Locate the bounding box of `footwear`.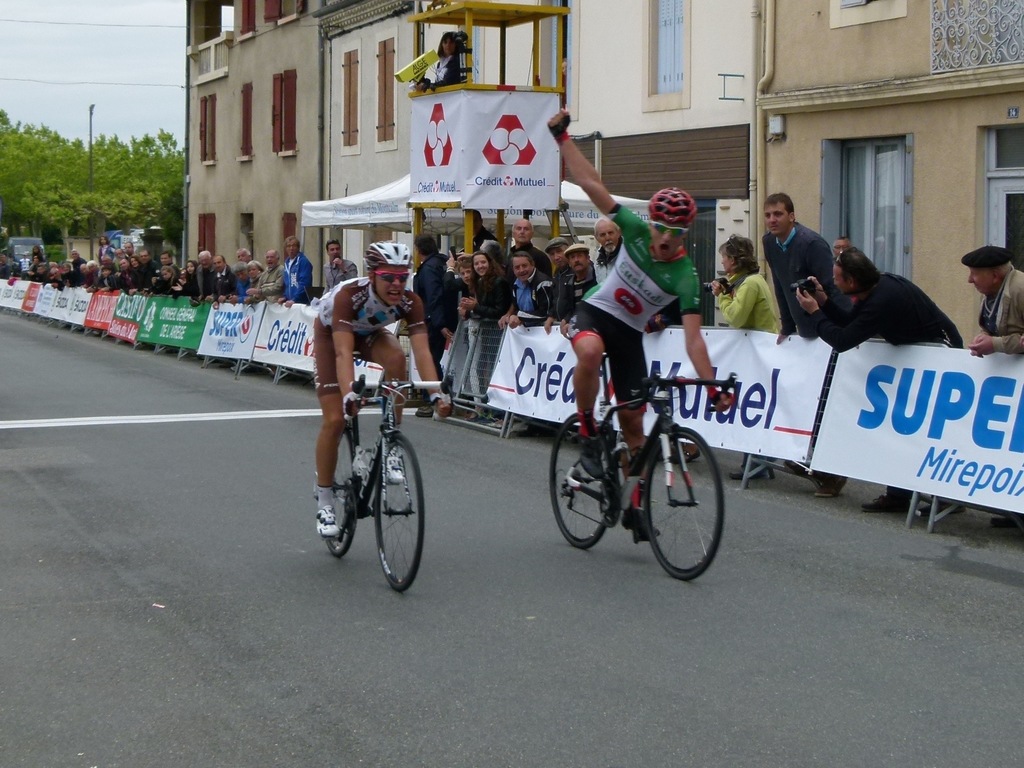
Bounding box: {"x1": 314, "y1": 494, "x2": 342, "y2": 541}.
